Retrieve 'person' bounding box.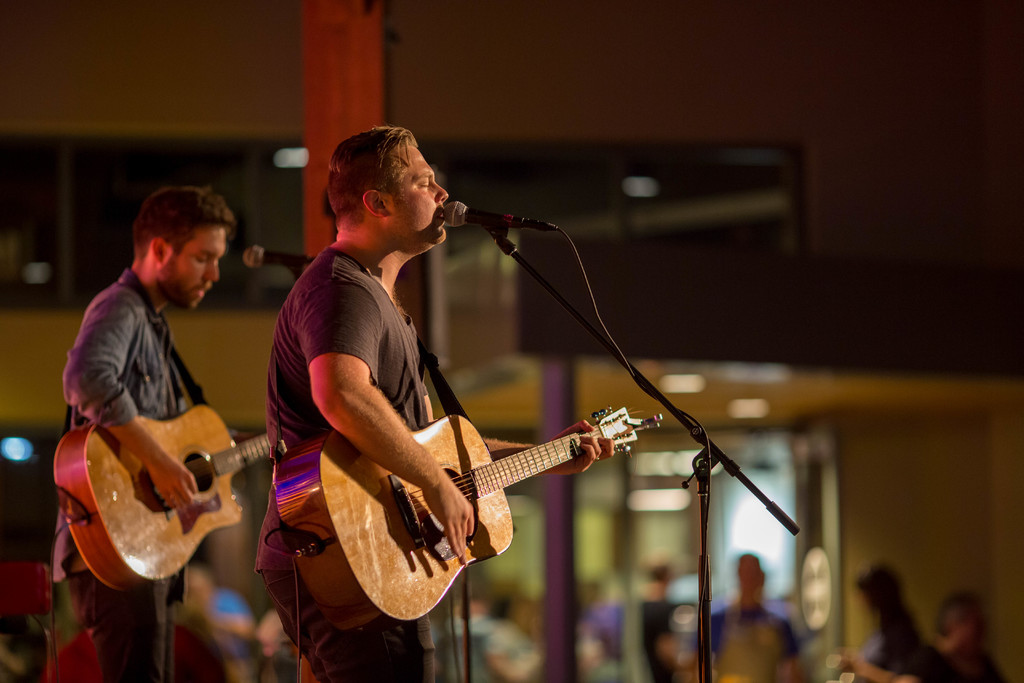
Bounding box: region(710, 552, 797, 682).
